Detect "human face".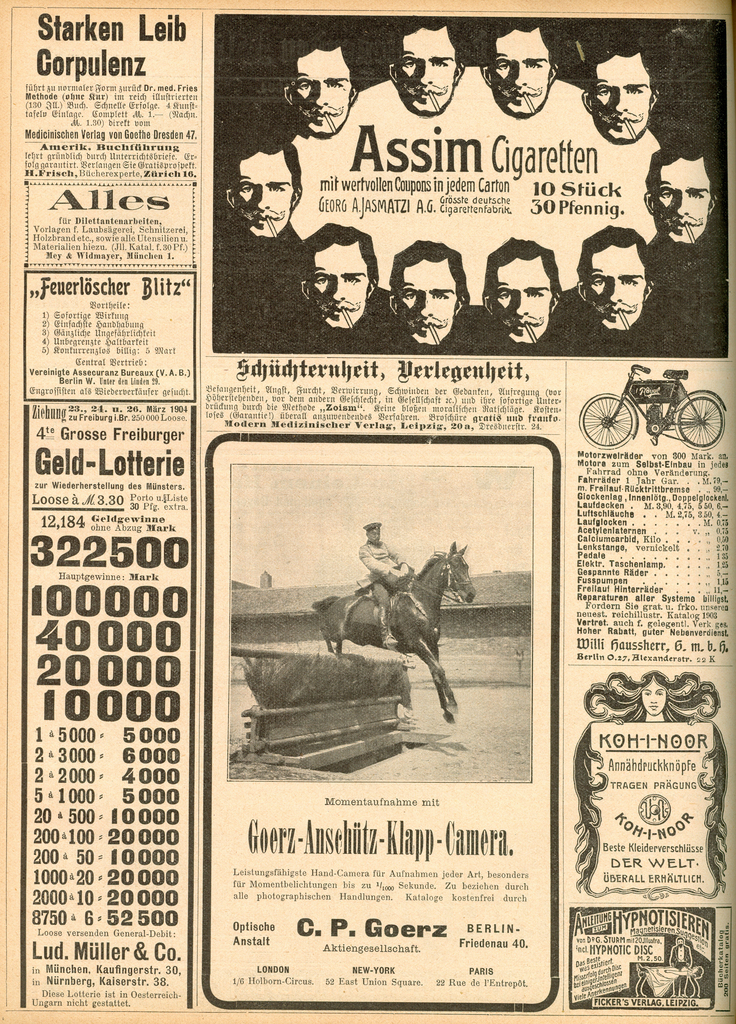
Detected at [left=240, top=158, right=298, bottom=237].
